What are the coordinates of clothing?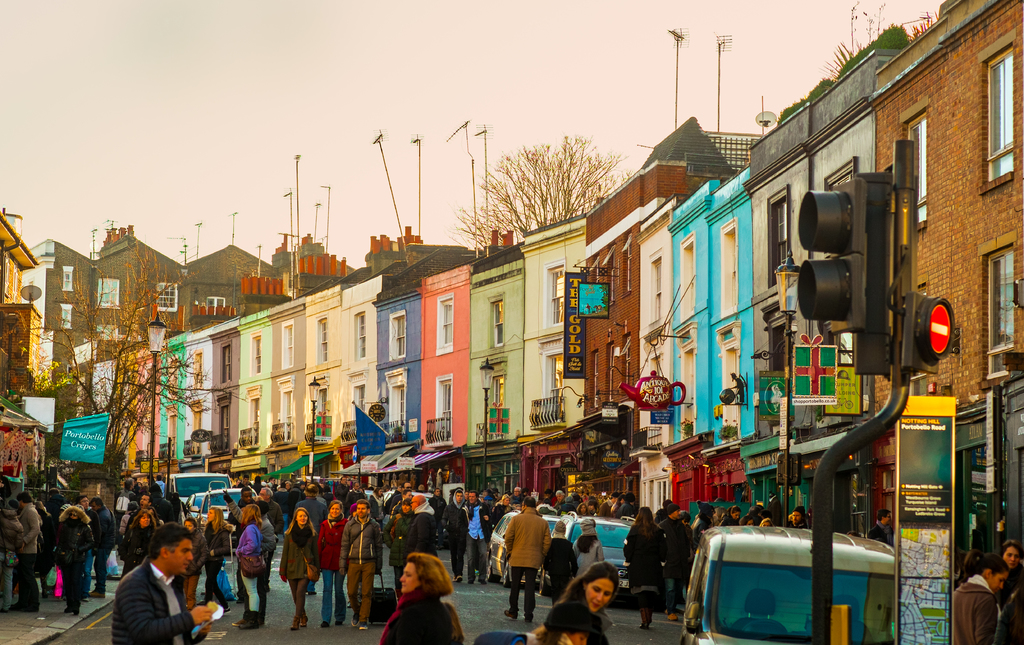
locate(505, 506, 569, 612).
